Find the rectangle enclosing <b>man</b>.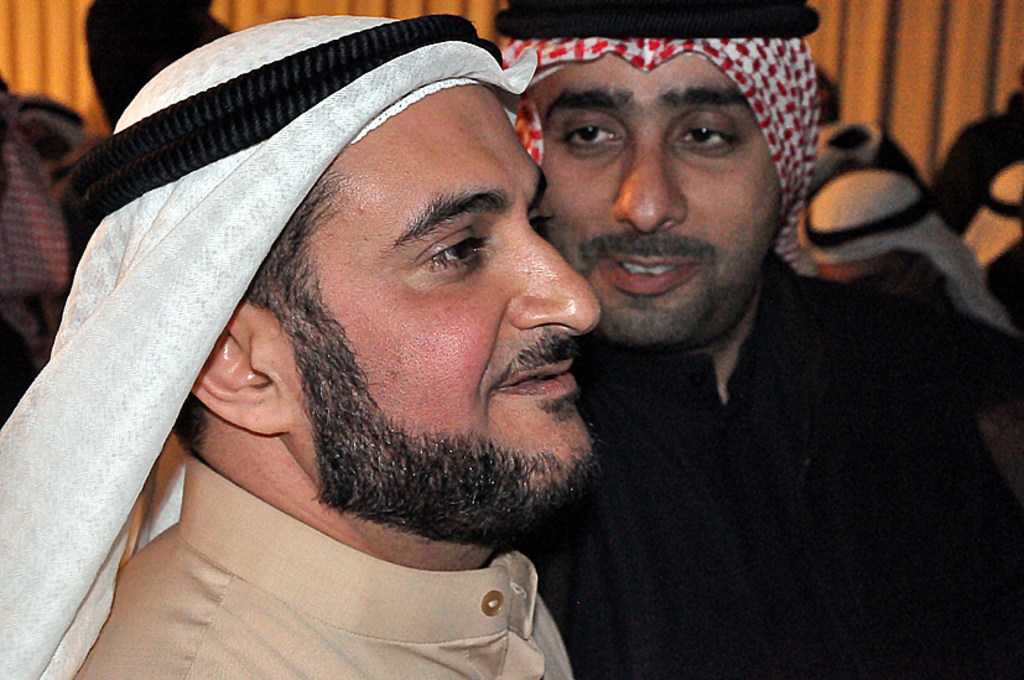
(left=0, top=10, right=602, bottom=679).
